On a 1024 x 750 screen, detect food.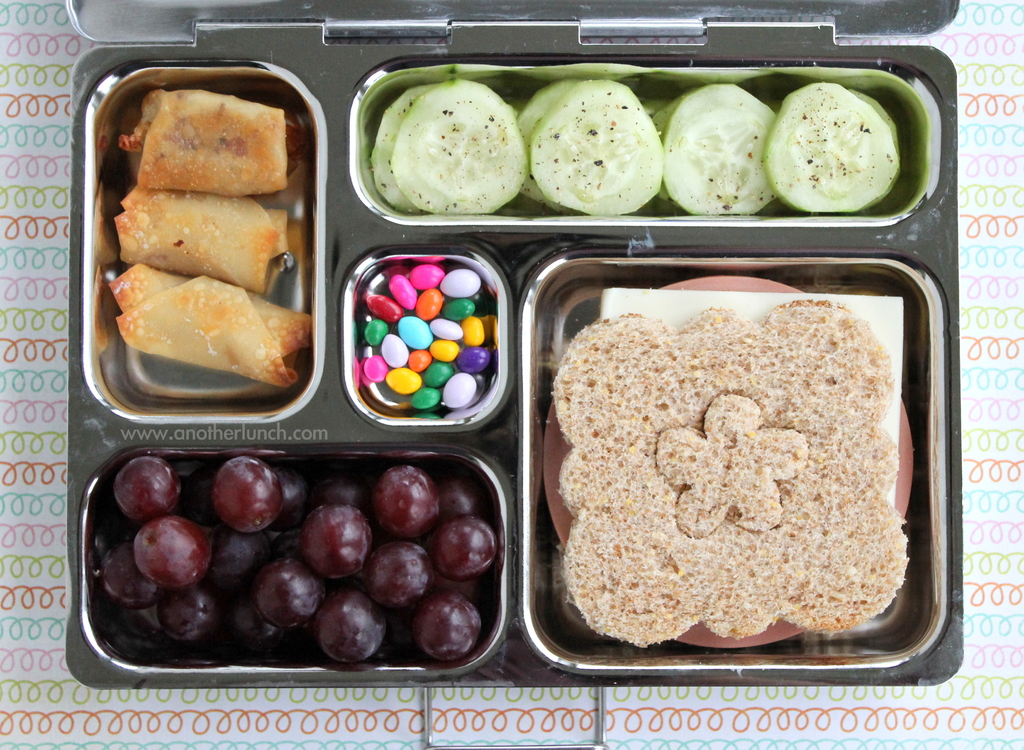
662/79/778/216.
